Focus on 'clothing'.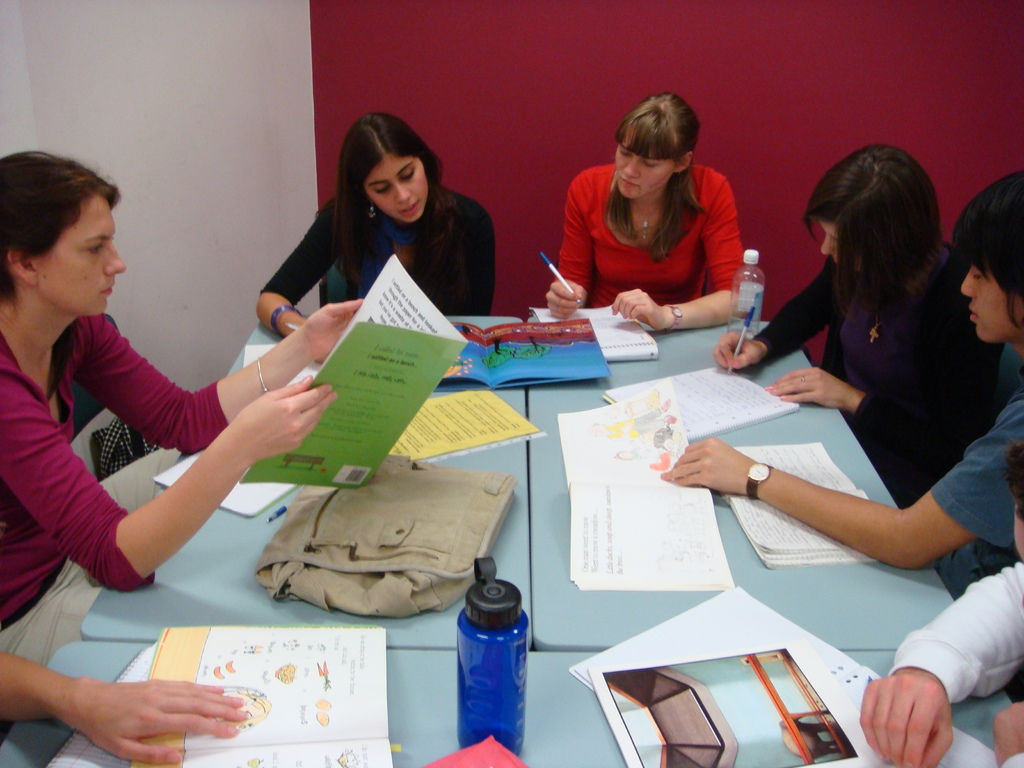
Focused at (755,229,1005,495).
